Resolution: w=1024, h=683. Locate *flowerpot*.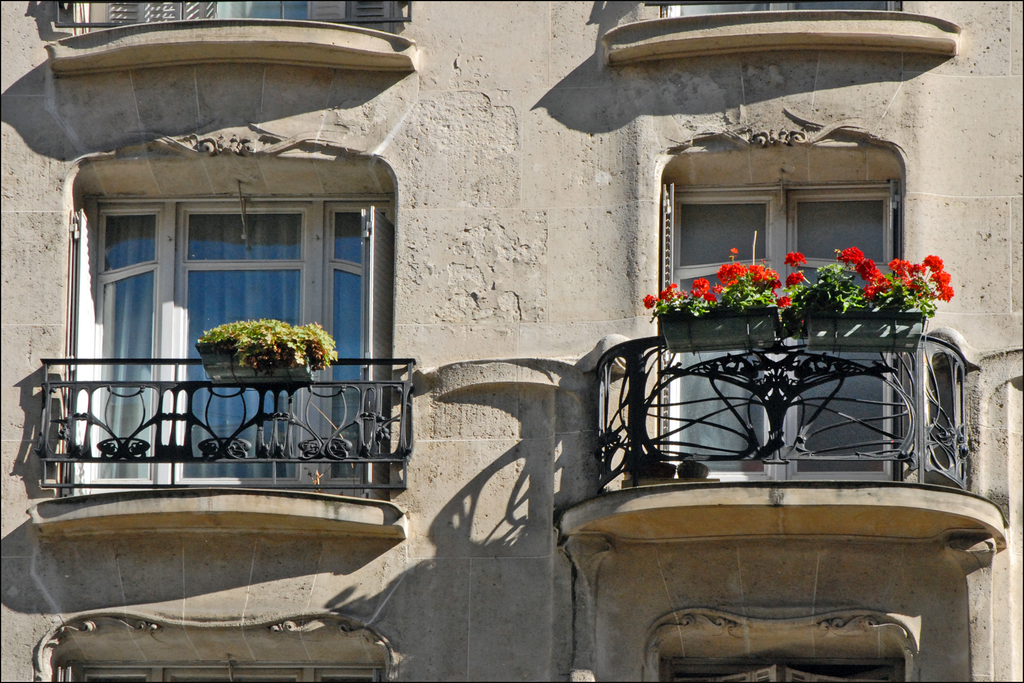
x1=656, y1=308, x2=776, y2=350.
